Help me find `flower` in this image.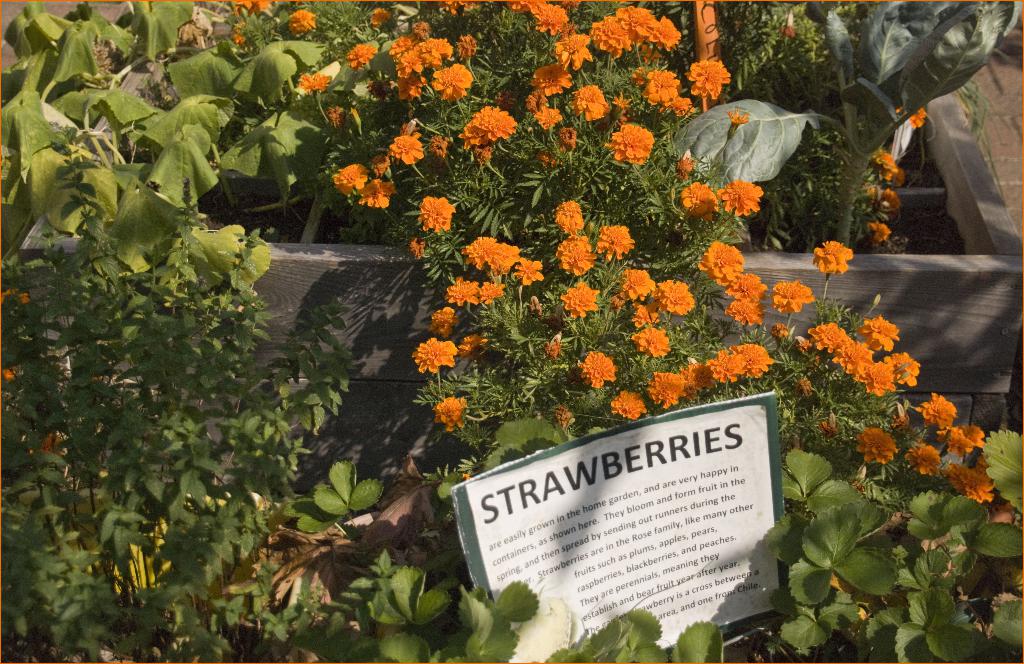
Found it: rect(657, 275, 692, 320).
